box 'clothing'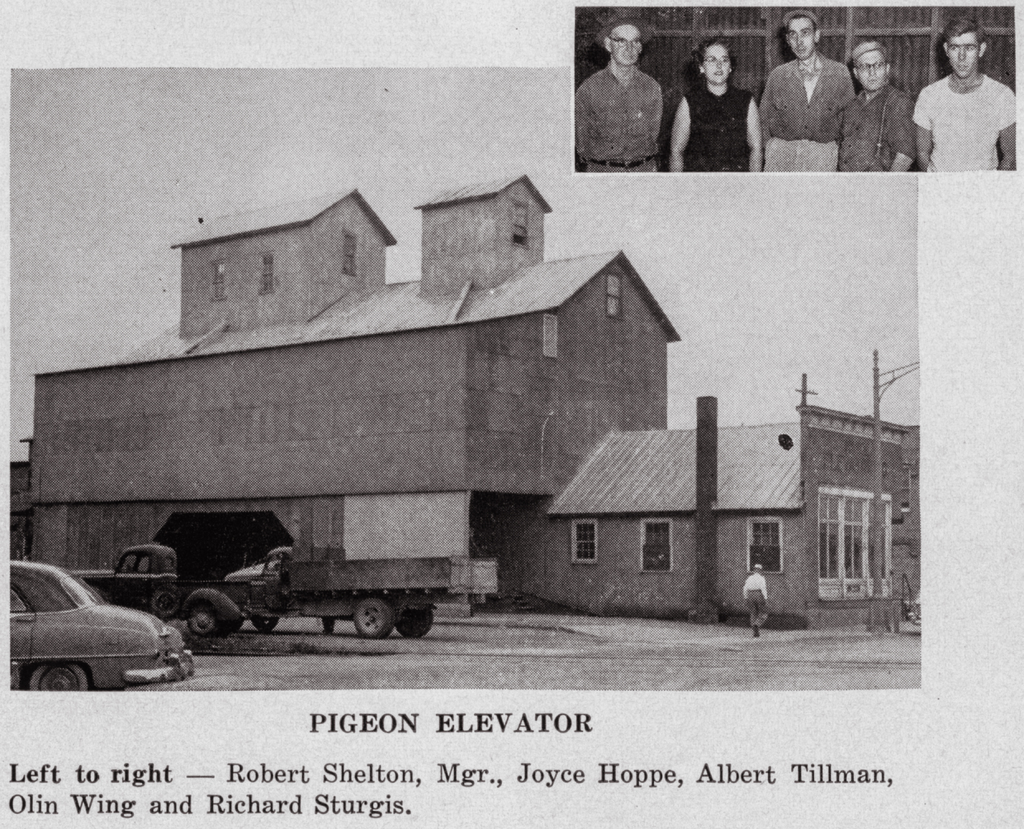
<bbox>911, 69, 1018, 173</bbox>
